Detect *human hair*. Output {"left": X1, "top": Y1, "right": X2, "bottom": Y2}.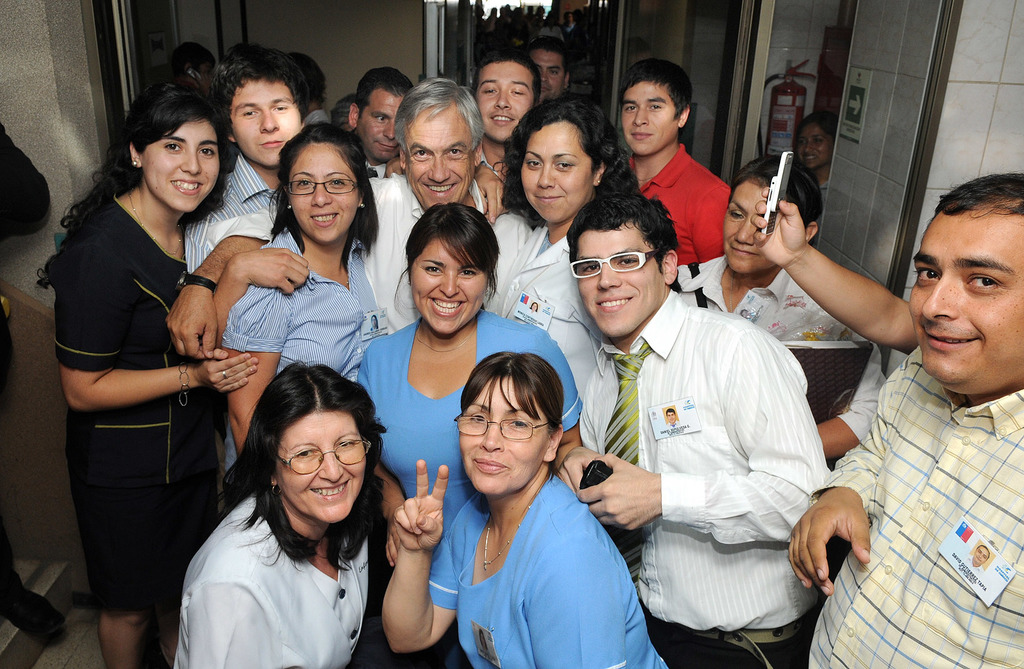
{"left": 460, "top": 351, "right": 564, "bottom": 481}.
